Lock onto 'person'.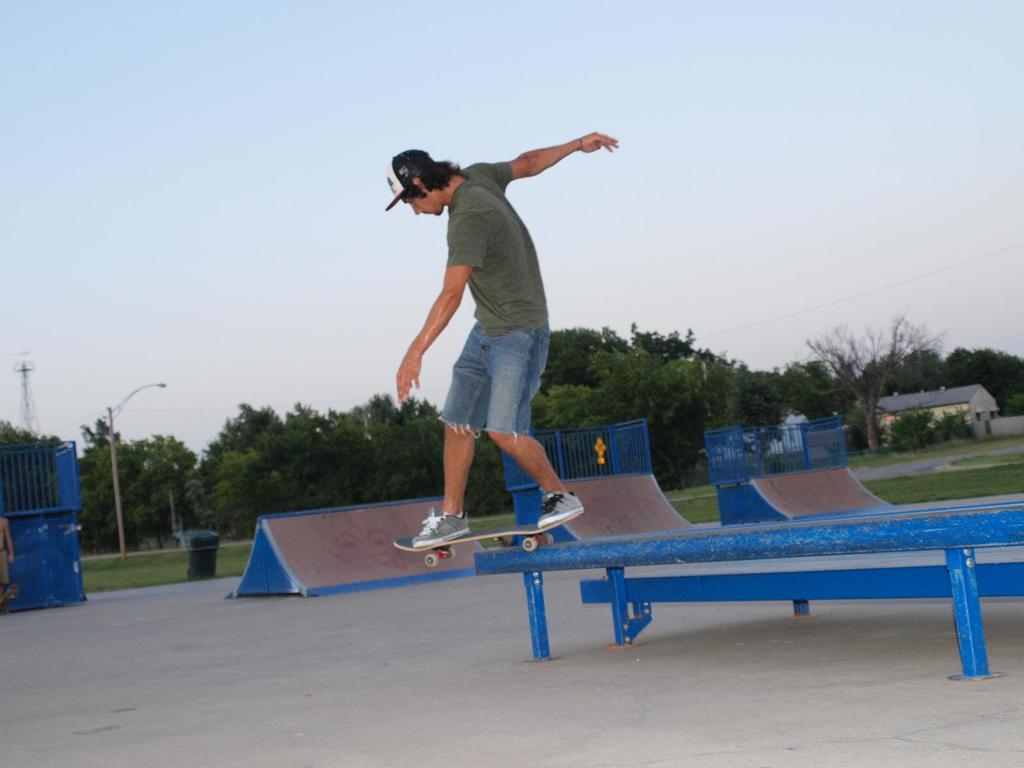
Locked: 388,111,594,568.
